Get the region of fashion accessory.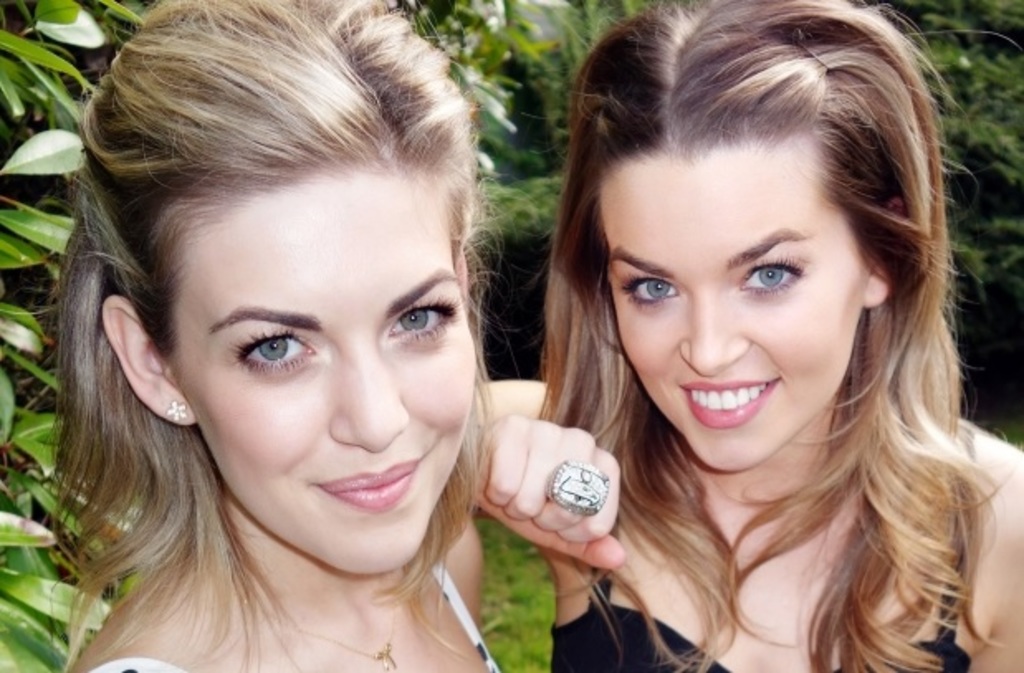
crop(256, 587, 404, 671).
